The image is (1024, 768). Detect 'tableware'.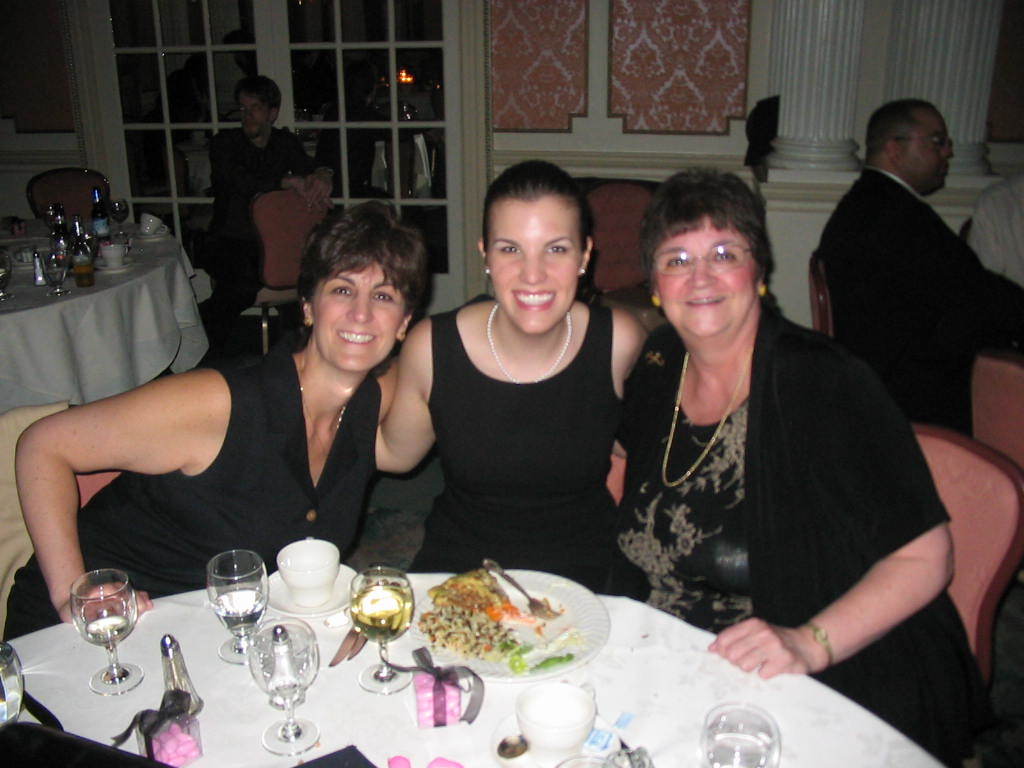
Detection: box(189, 556, 268, 652).
